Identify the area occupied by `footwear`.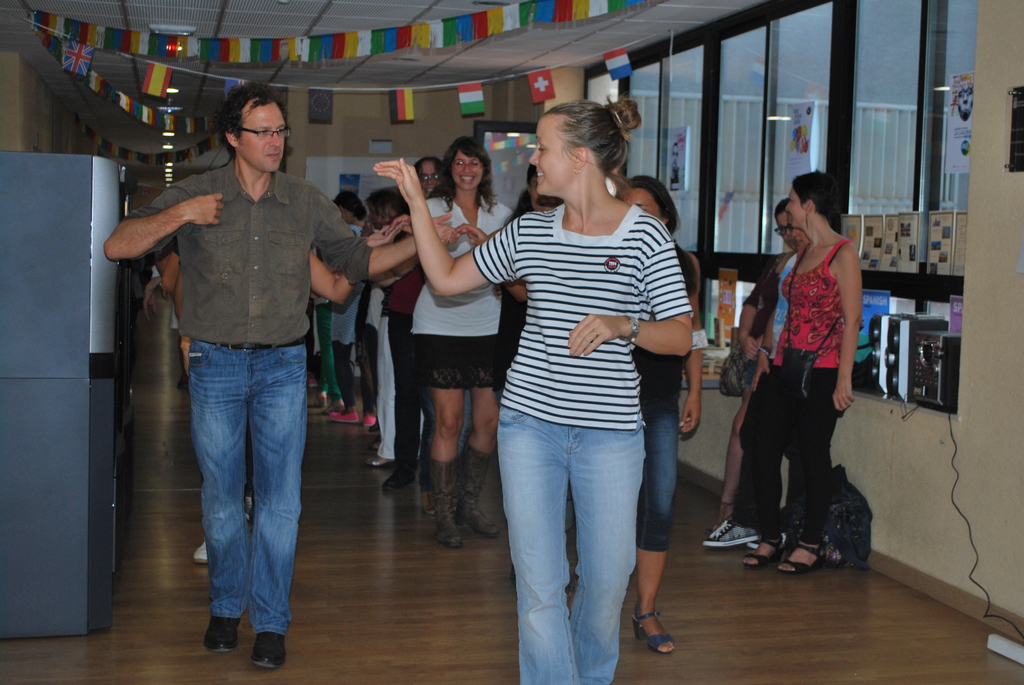
Area: [328, 405, 361, 424].
